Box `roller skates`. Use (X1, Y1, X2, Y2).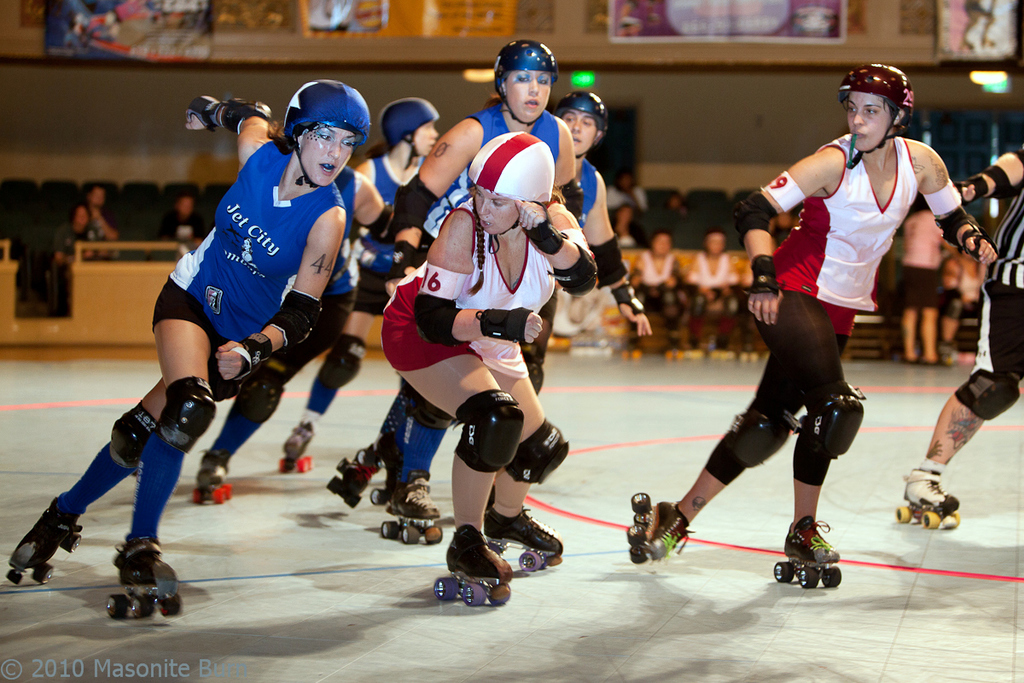
(631, 487, 696, 565).
